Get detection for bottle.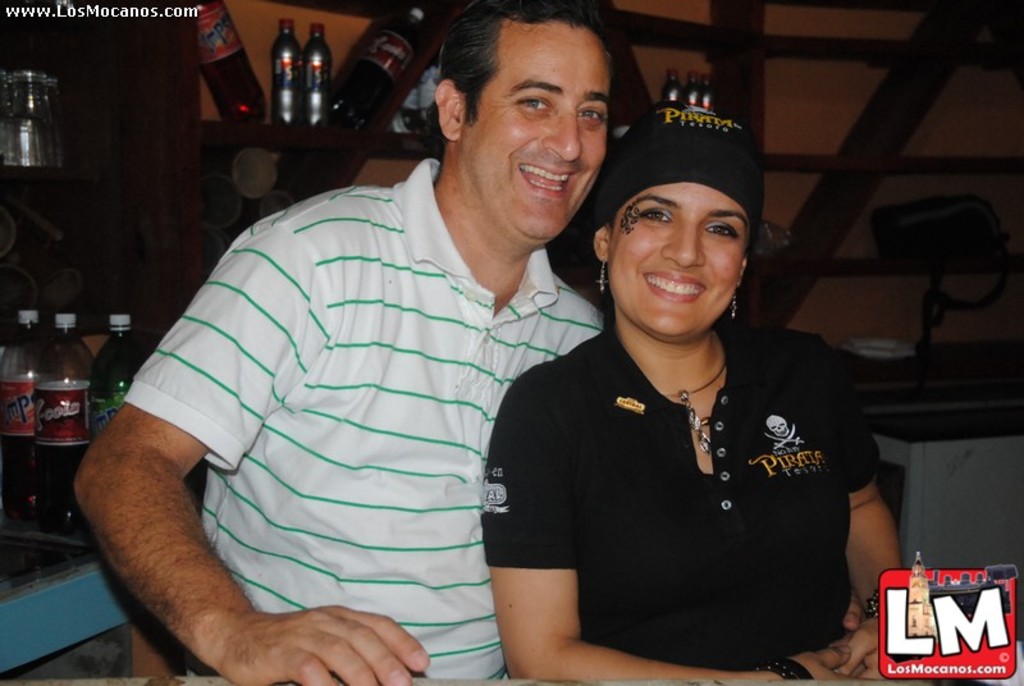
Detection: 1, 303, 50, 514.
